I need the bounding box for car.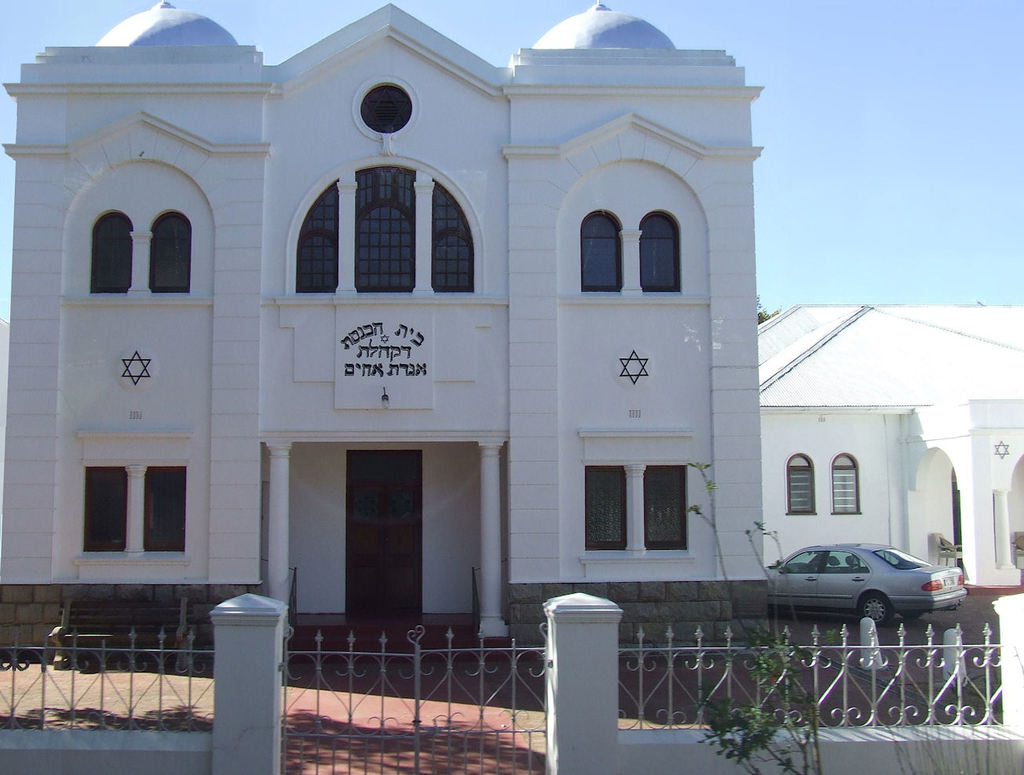
Here it is: select_region(760, 540, 968, 628).
